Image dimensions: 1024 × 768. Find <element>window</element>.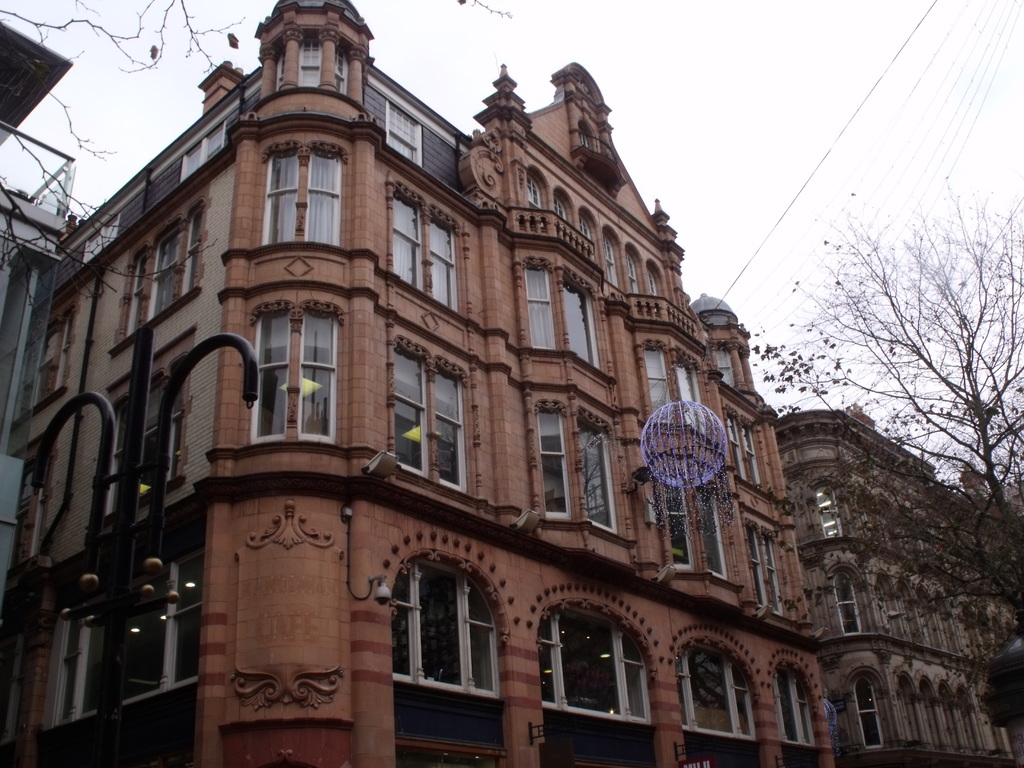
box=[541, 609, 652, 729].
